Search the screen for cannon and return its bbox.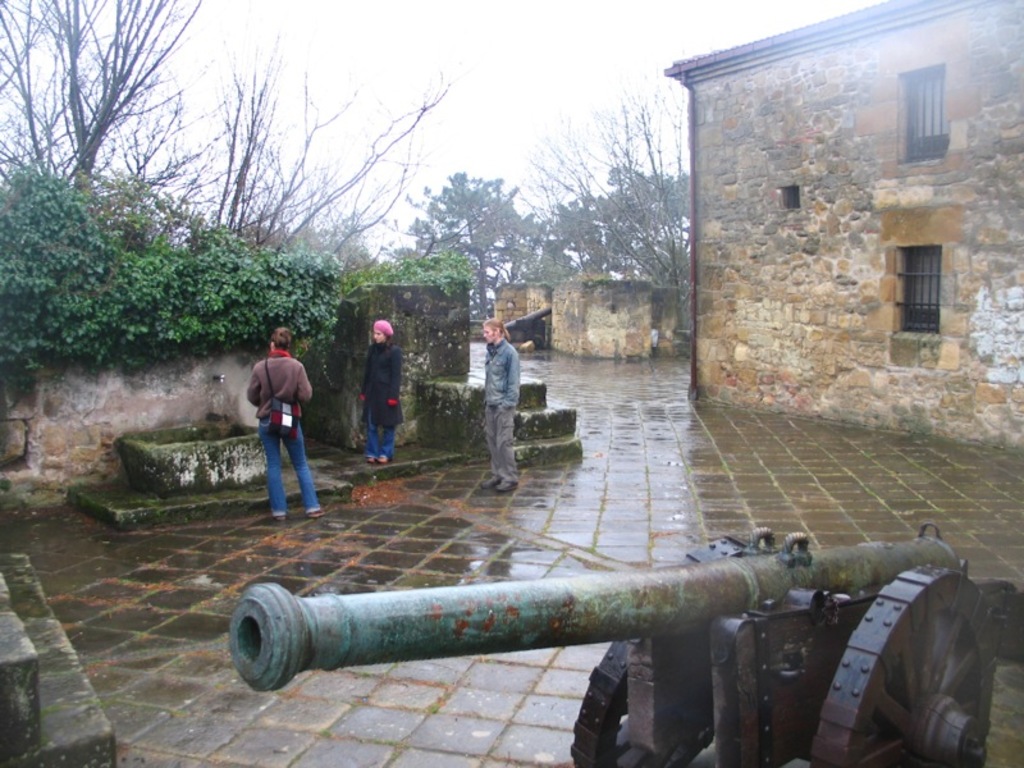
Found: bbox=[219, 526, 1023, 767].
